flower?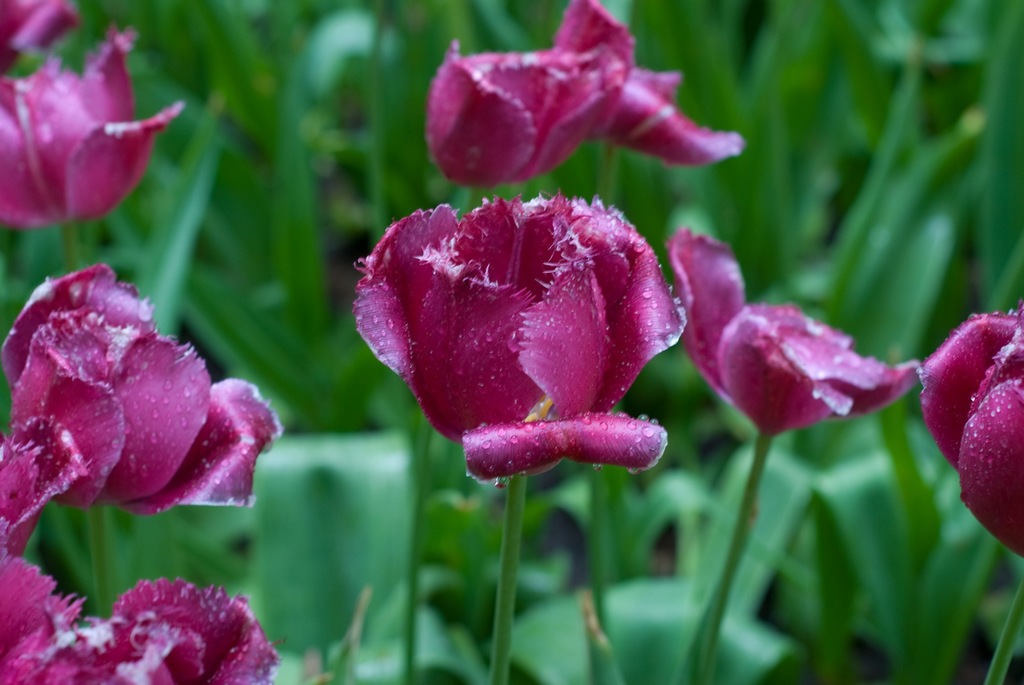
0 25 182 232
